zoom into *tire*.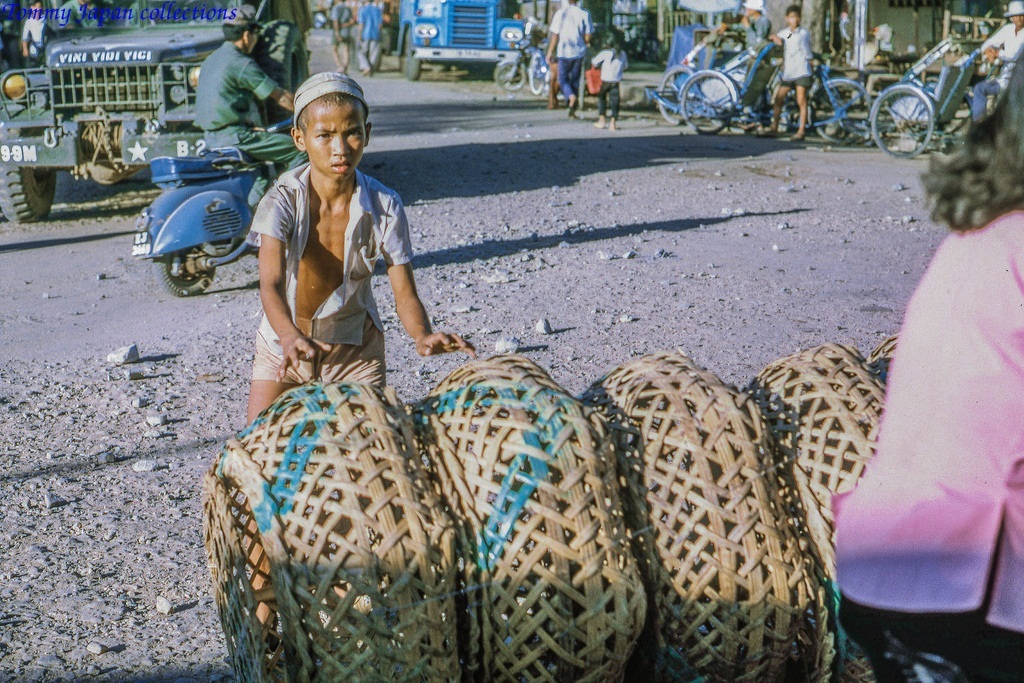
Zoom target: 656:65:702:127.
